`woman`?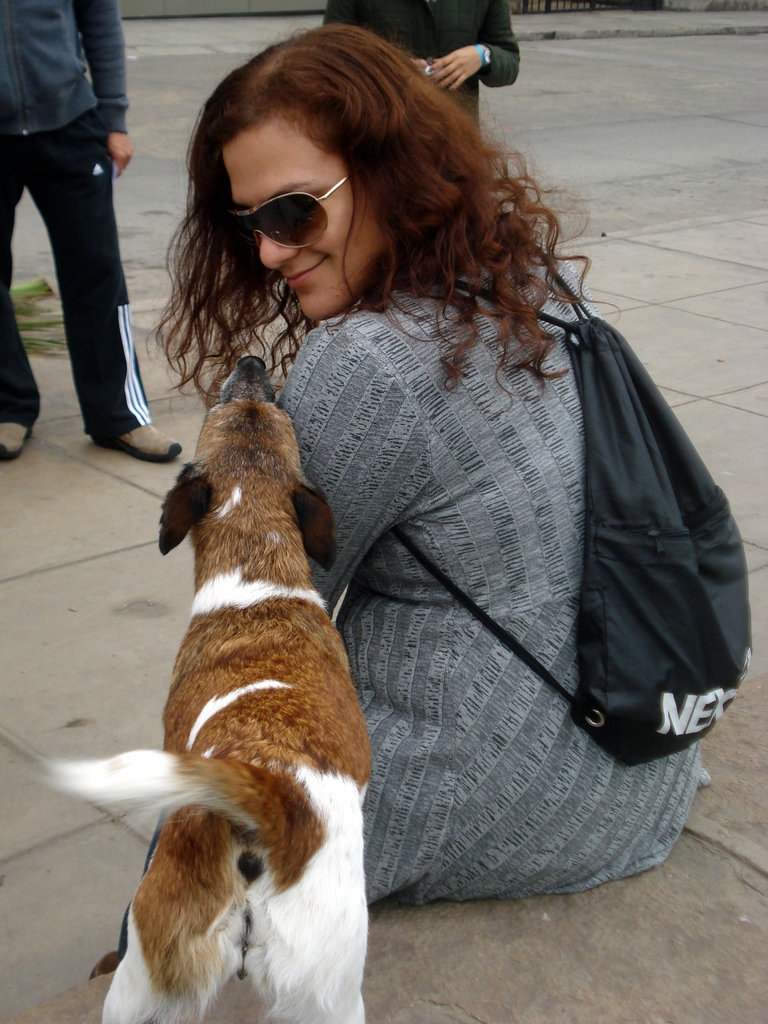
bbox=[69, 43, 739, 1000]
